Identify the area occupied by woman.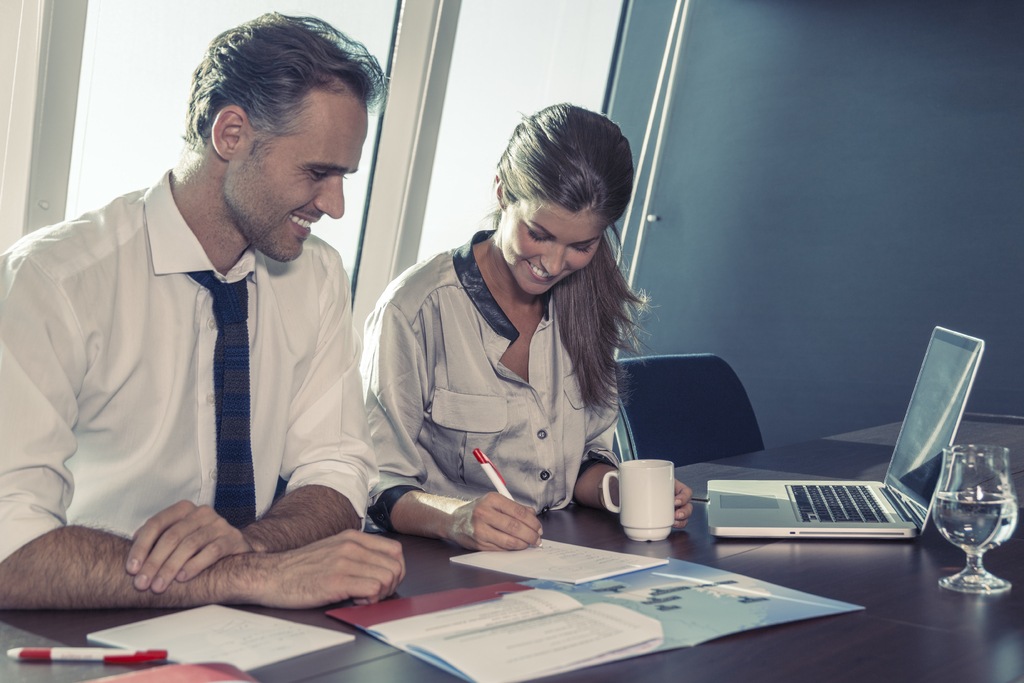
Area: 0, 10, 417, 615.
